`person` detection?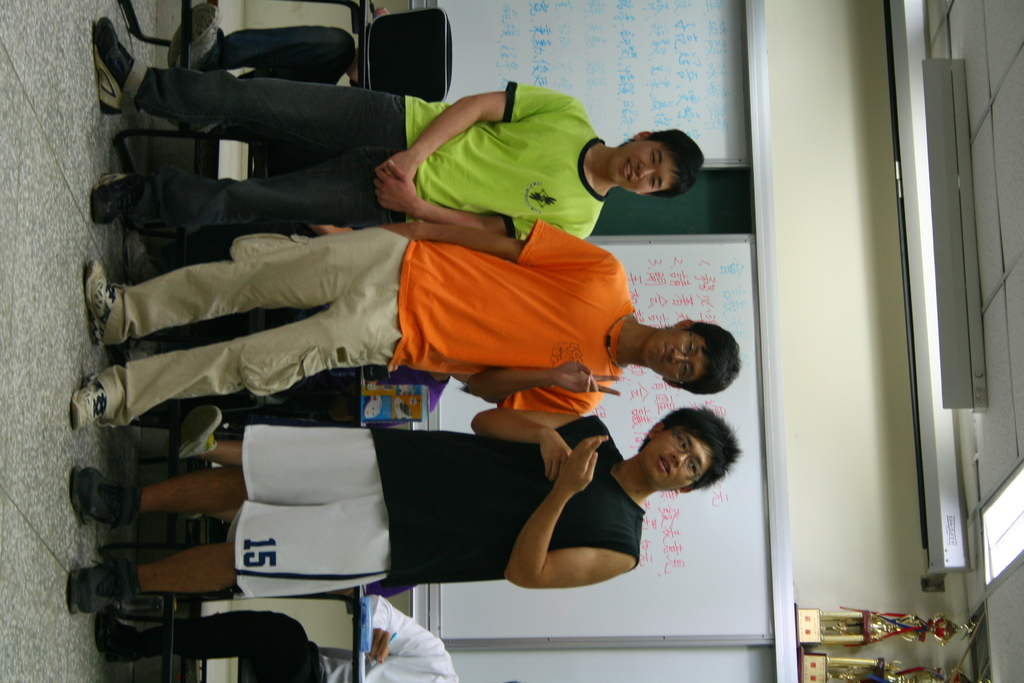
rect(72, 211, 739, 447)
